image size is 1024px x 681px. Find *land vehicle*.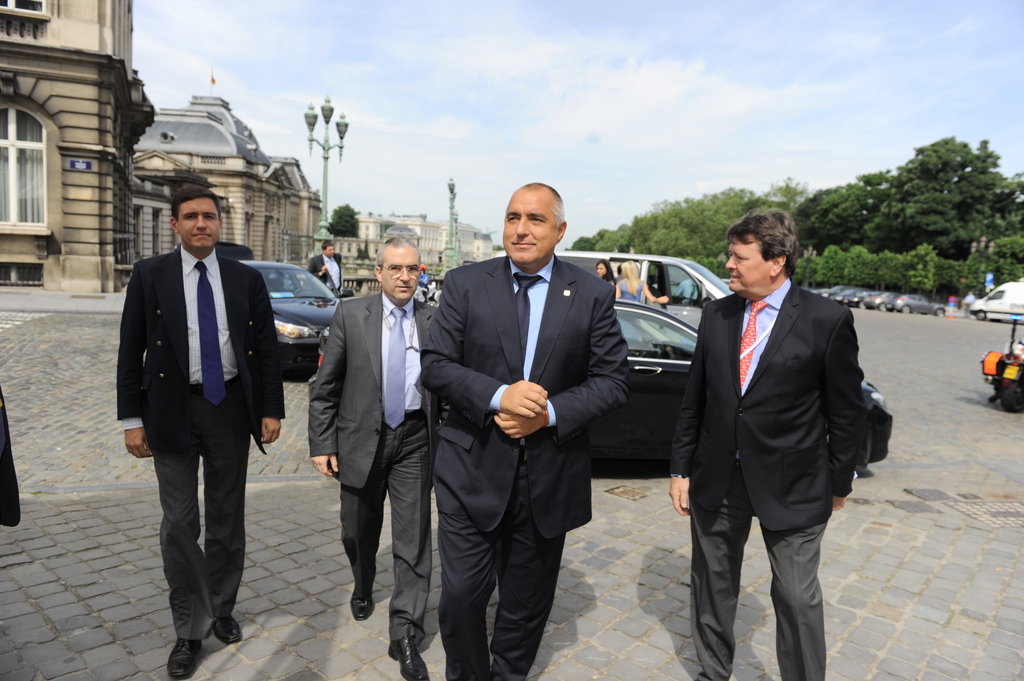
select_region(236, 259, 344, 372).
